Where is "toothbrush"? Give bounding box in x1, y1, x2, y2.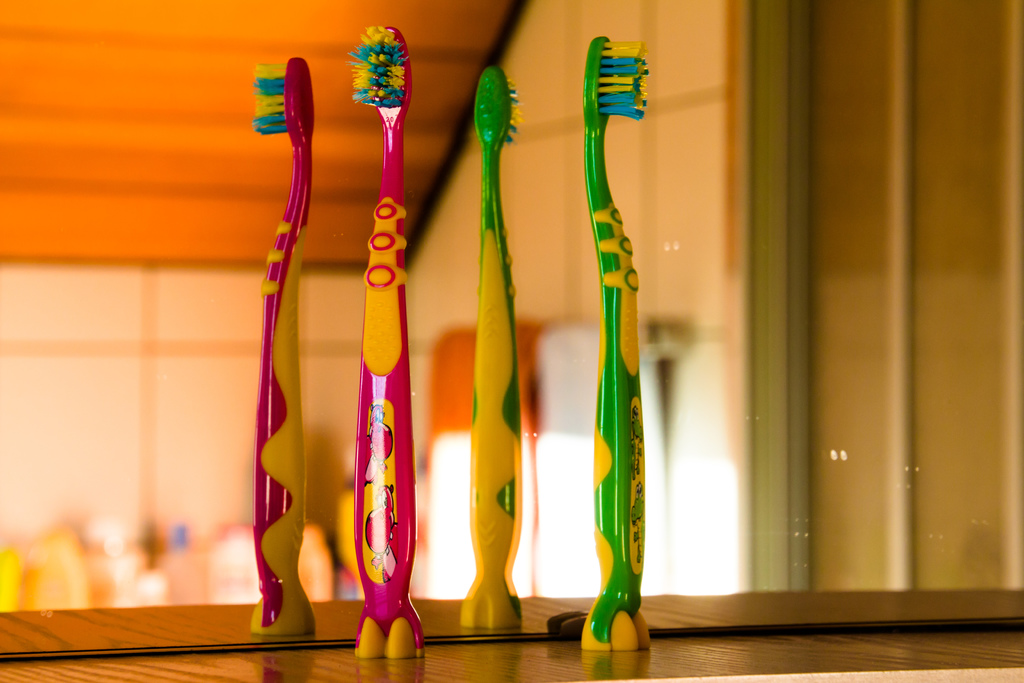
586, 39, 650, 655.
